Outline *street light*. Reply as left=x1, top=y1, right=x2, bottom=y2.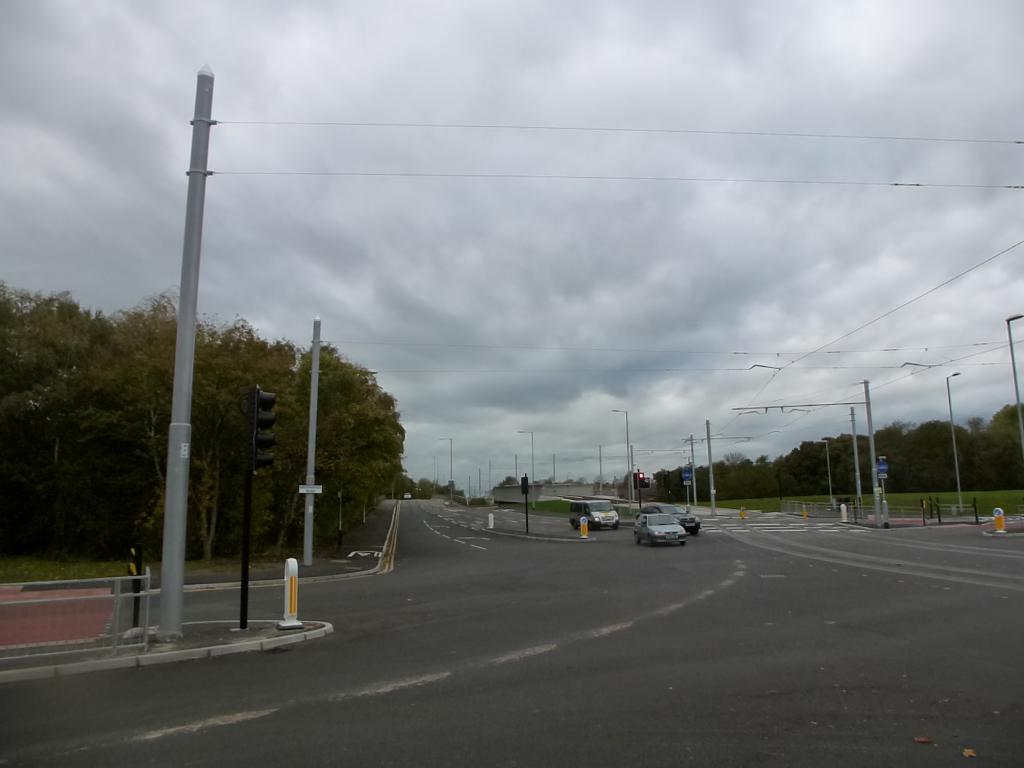
left=945, top=371, right=966, bottom=518.
